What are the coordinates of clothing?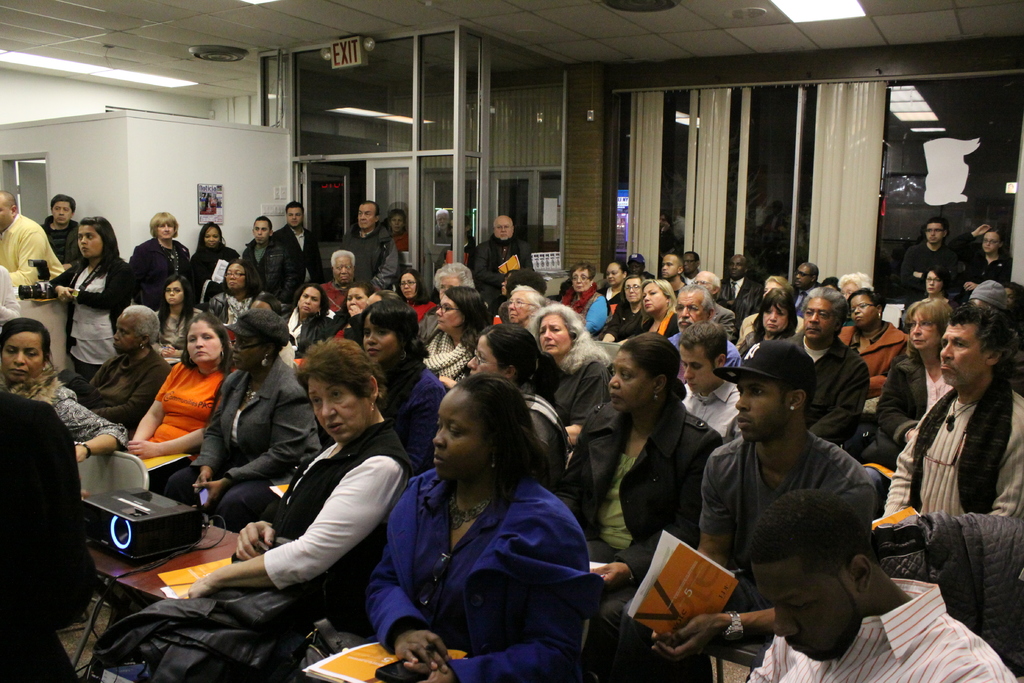
x1=371 y1=441 x2=612 y2=663.
